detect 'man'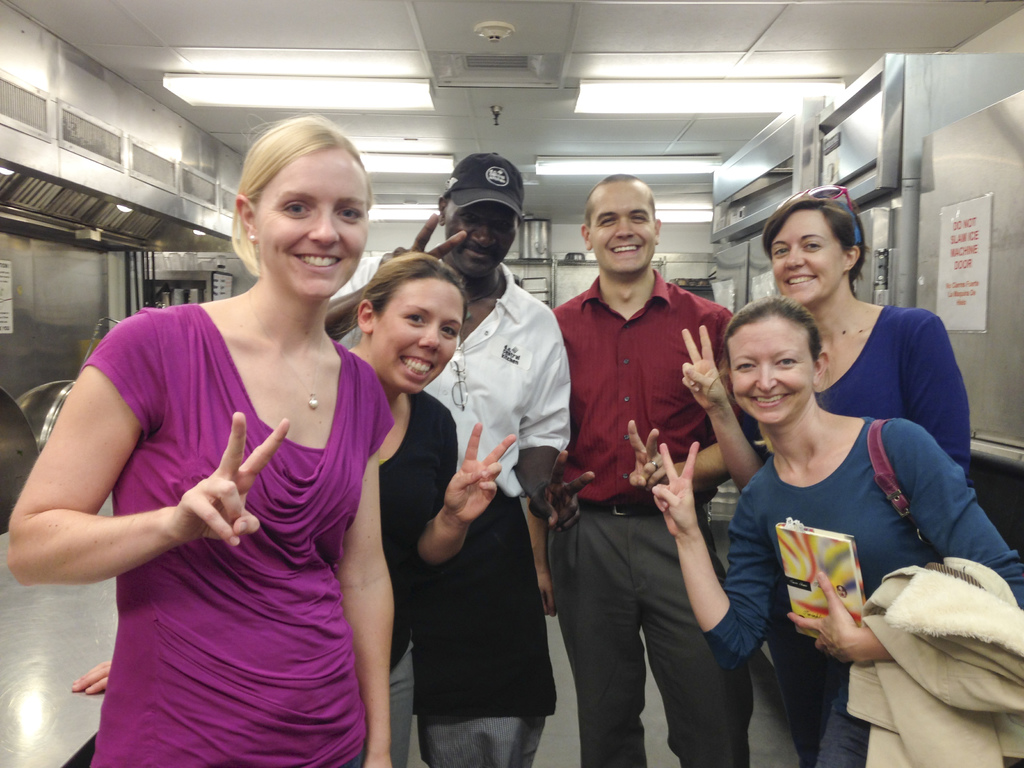
box=[531, 196, 751, 744]
